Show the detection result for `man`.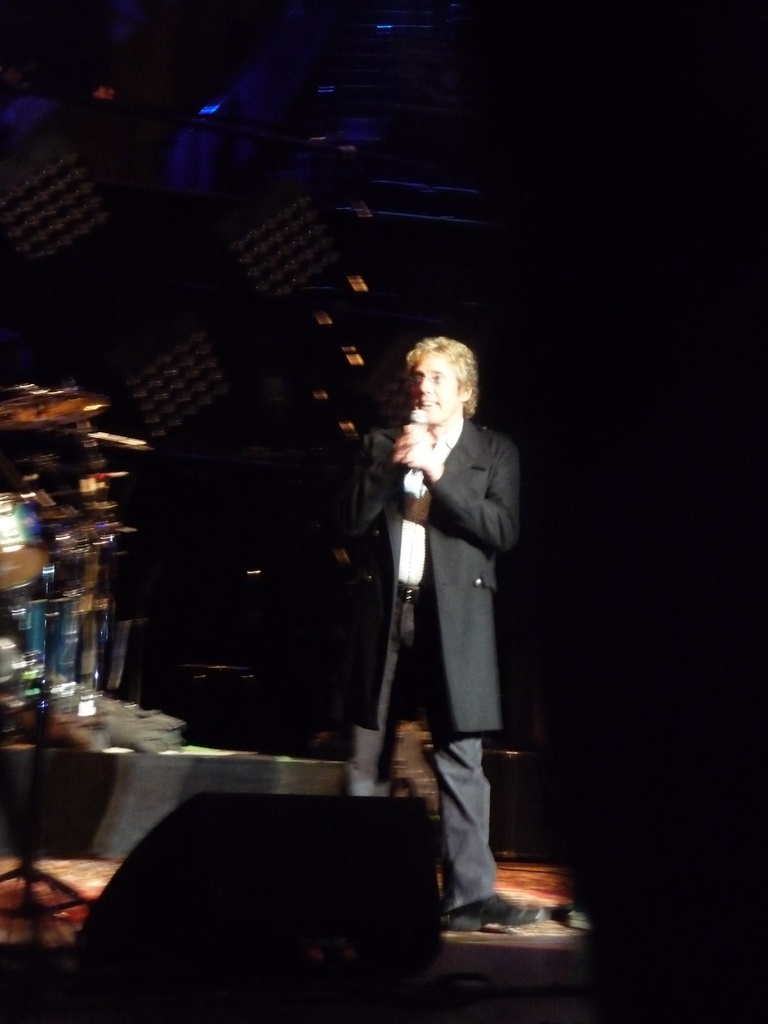
bbox=(349, 293, 532, 949).
